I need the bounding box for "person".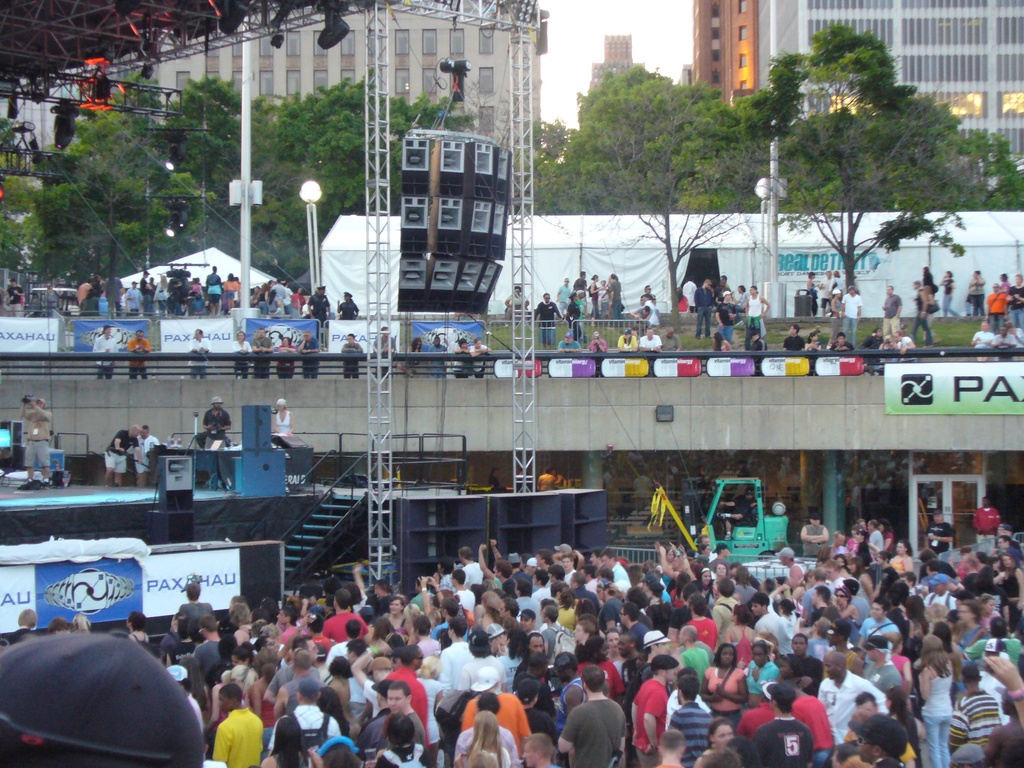
Here it is: [806, 328, 823, 352].
